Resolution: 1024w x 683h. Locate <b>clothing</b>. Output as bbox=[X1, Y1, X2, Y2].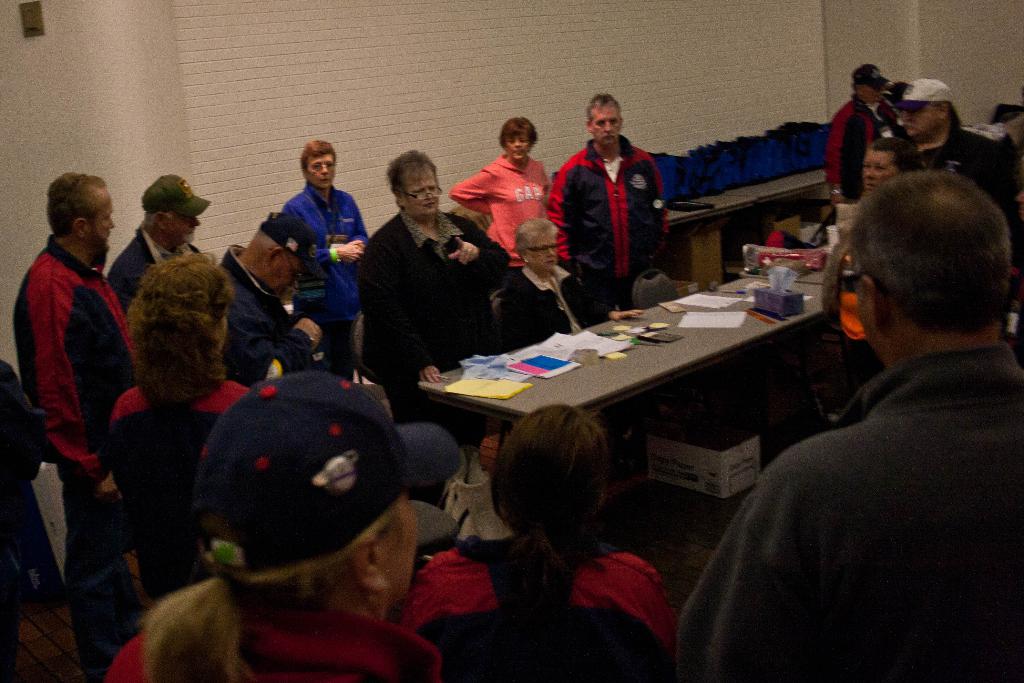
bbox=[216, 240, 316, 388].
